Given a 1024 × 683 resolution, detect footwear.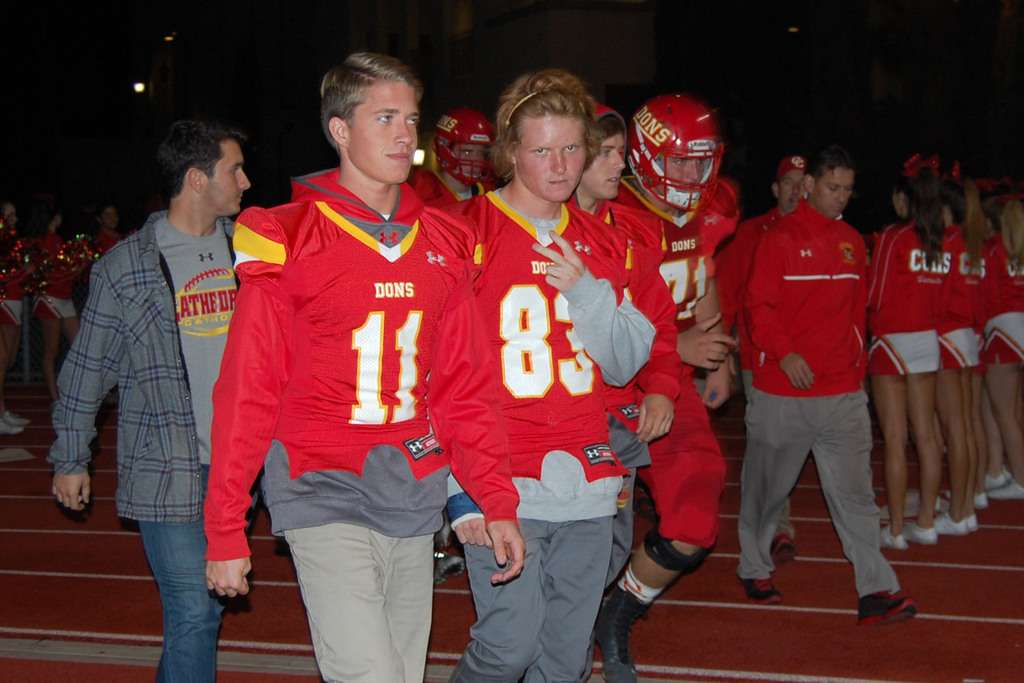
bbox=[735, 579, 779, 602].
